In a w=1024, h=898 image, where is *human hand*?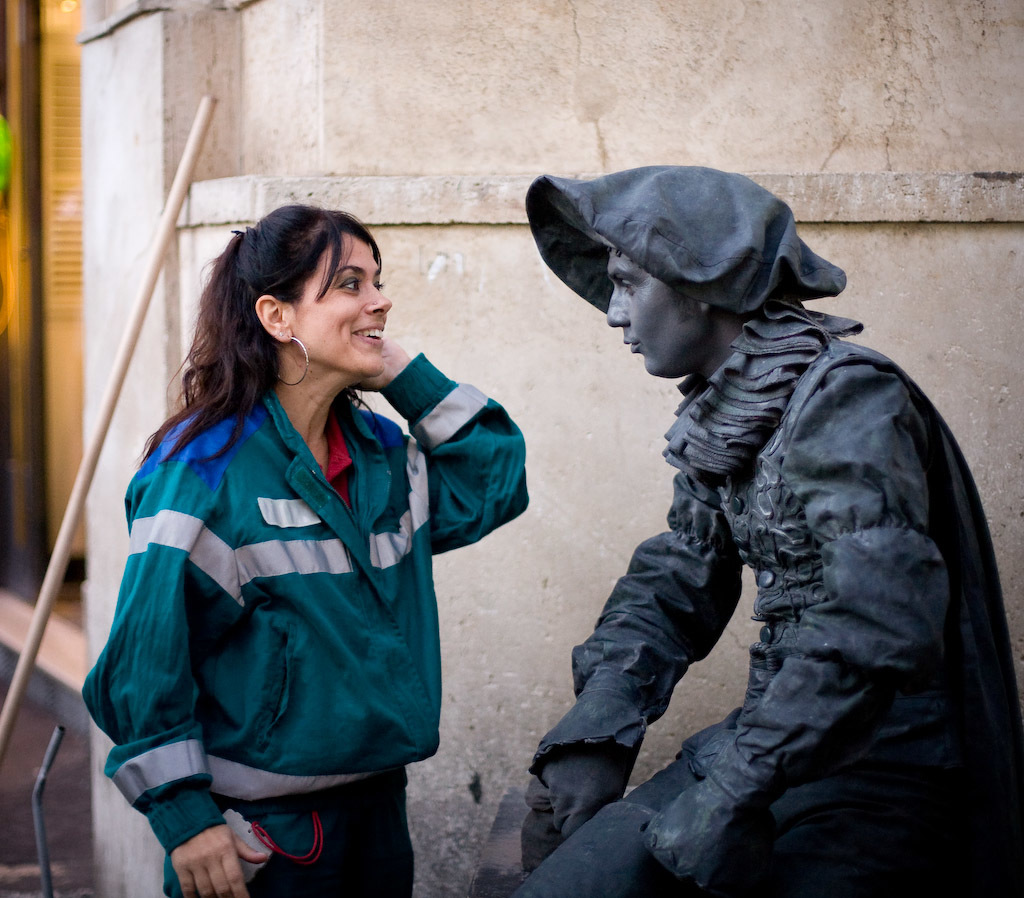
bbox(347, 332, 414, 394).
